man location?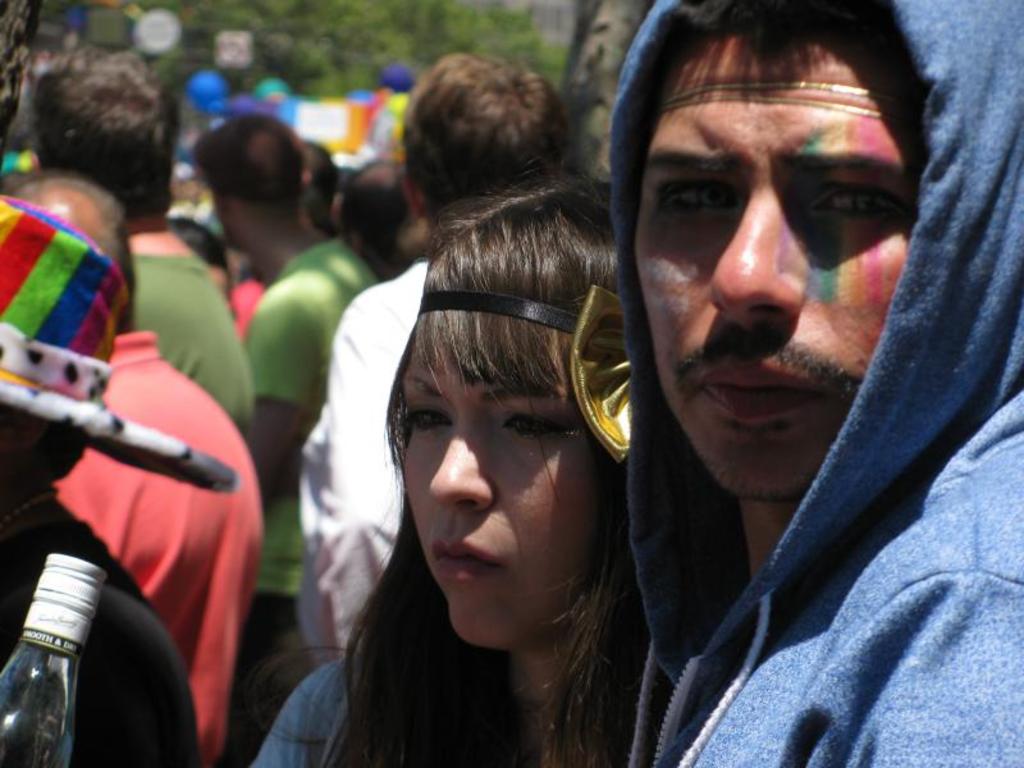
0/192/244/767
